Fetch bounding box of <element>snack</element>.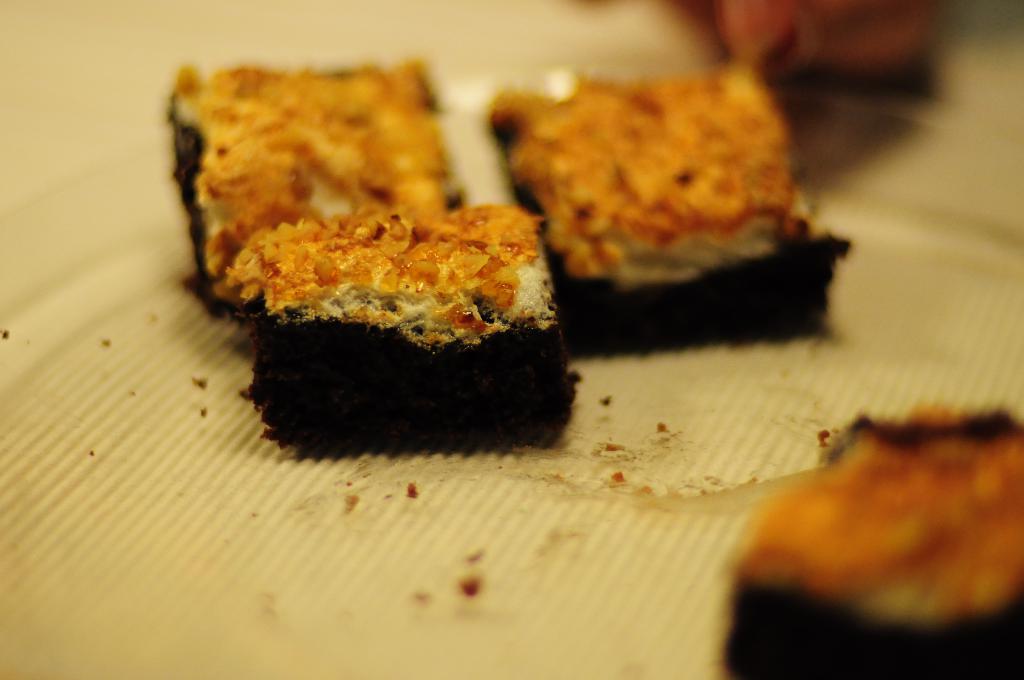
Bbox: left=483, top=58, right=852, bottom=359.
